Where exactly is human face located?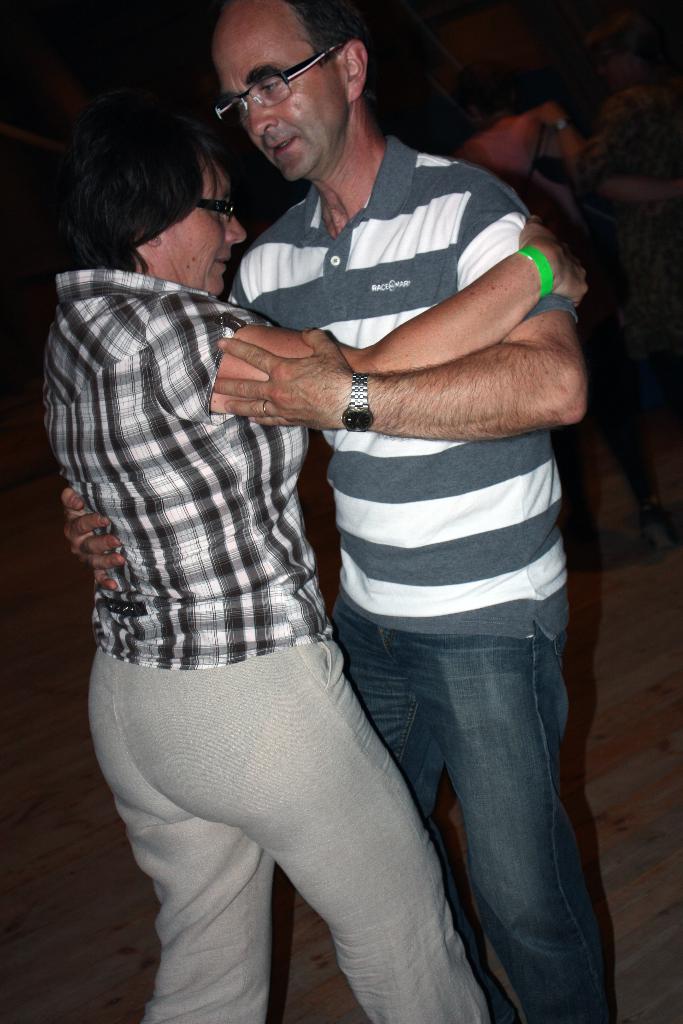
Its bounding box is (x1=222, y1=0, x2=349, y2=176).
